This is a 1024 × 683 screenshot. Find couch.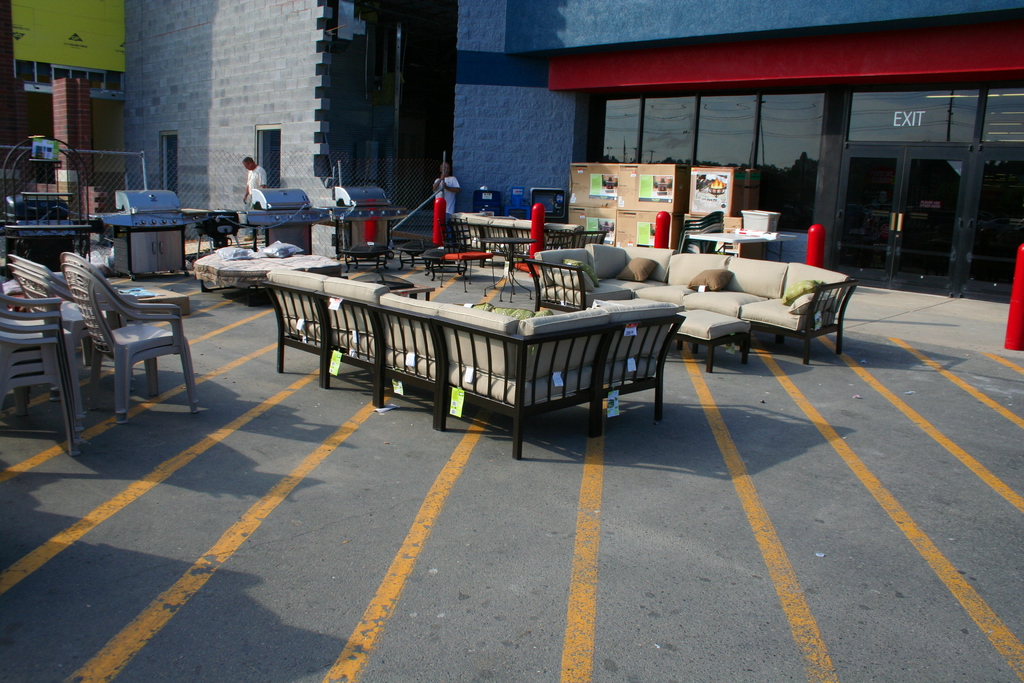
Bounding box: [265, 254, 681, 454].
